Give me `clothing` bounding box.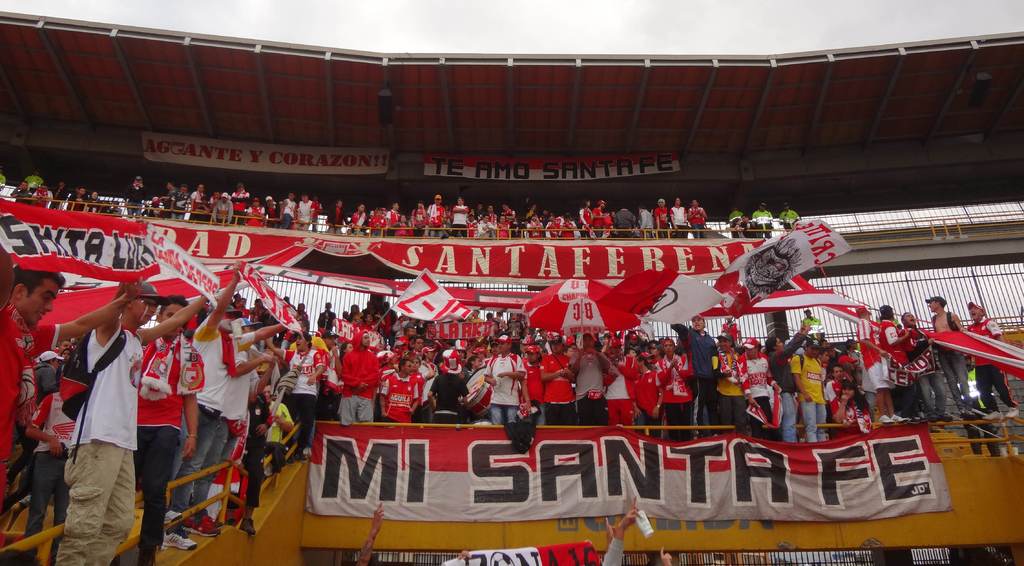
pyautogui.locateOnScreen(899, 322, 945, 415).
